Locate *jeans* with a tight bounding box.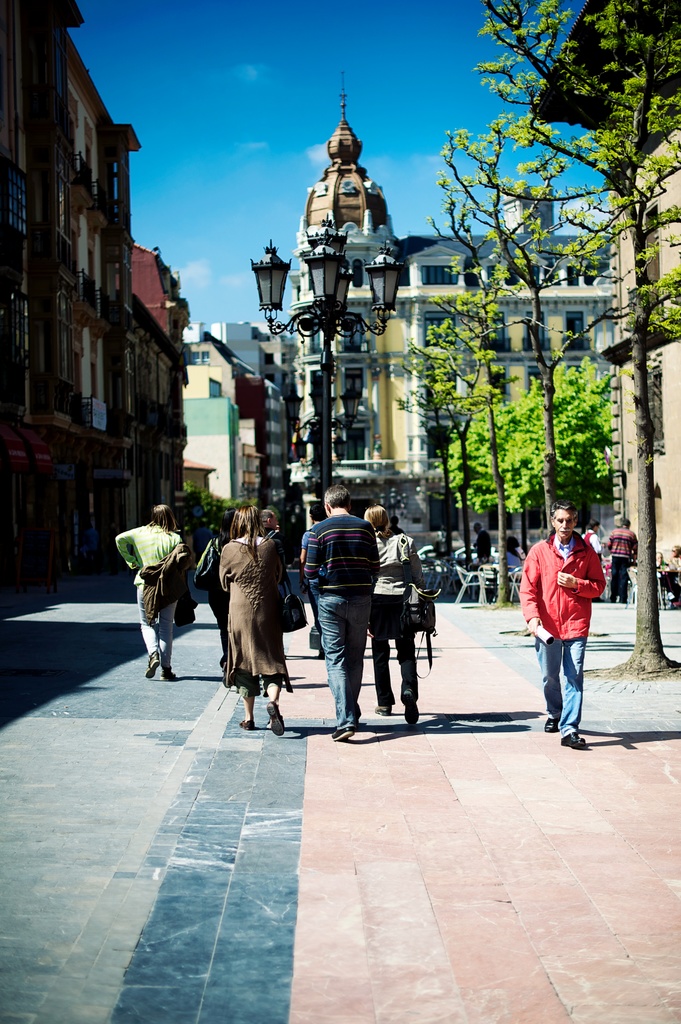
[x1=312, y1=573, x2=387, y2=746].
